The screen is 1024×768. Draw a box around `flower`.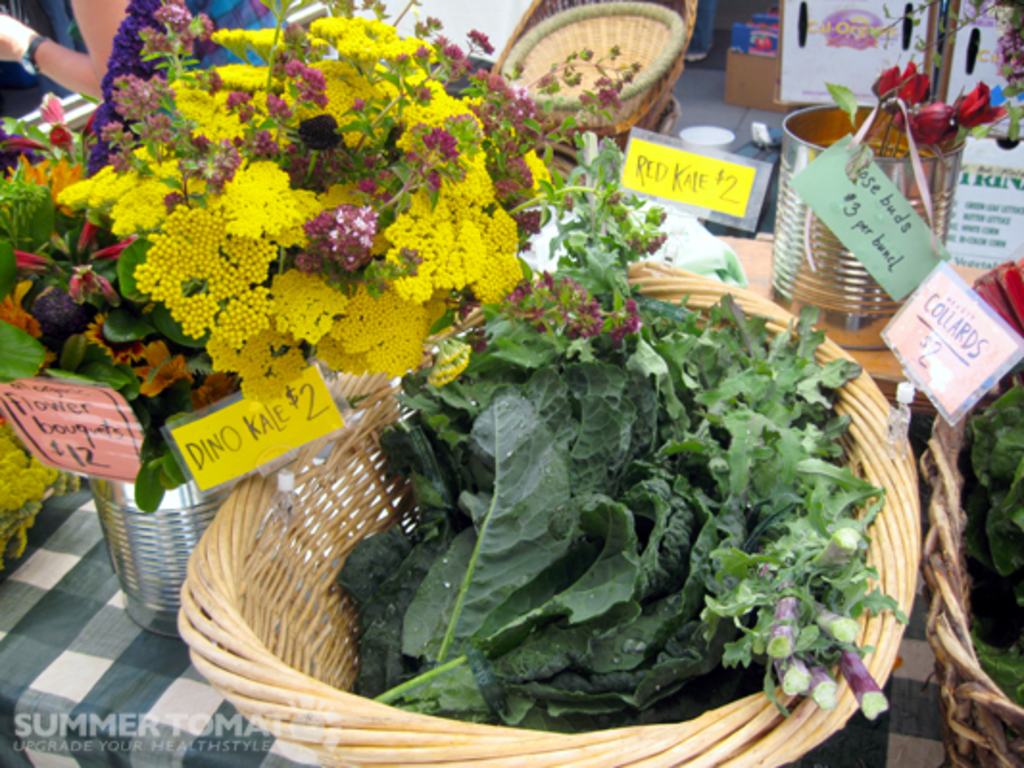
Rect(901, 46, 939, 100).
